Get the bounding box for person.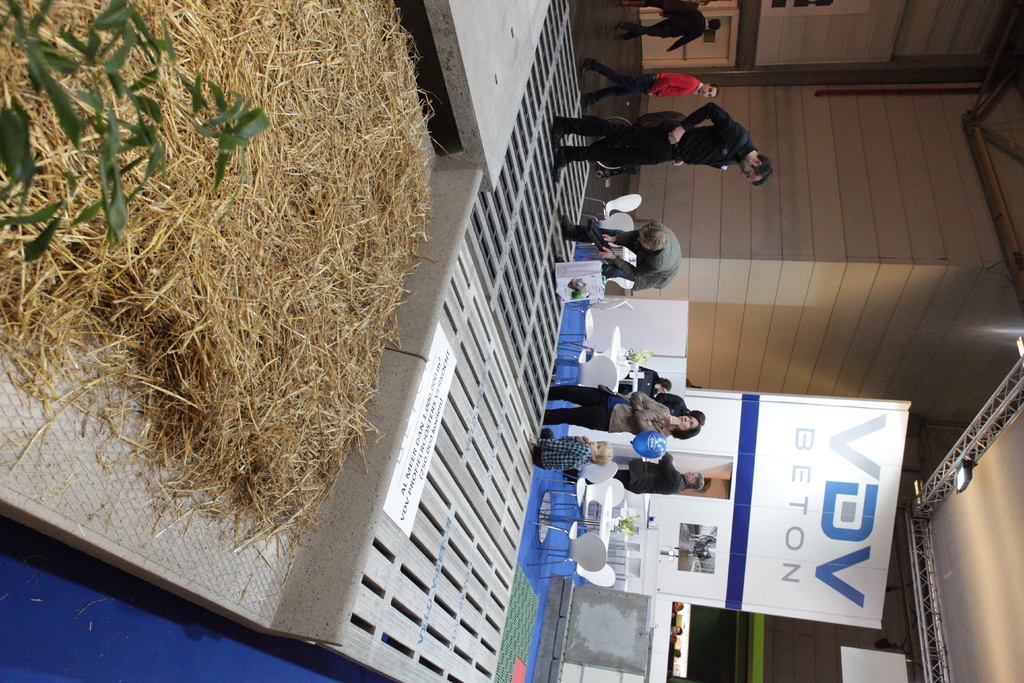
{"left": 623, "top": 7, "right": 720, "bottom": 57}.
